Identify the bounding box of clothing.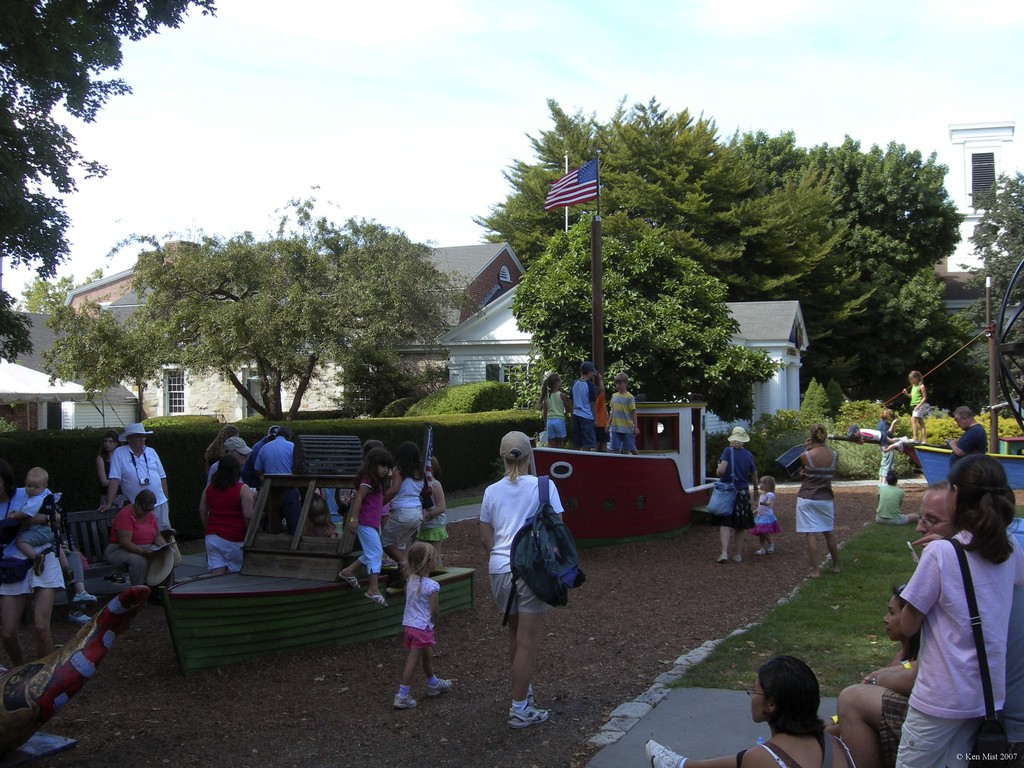
l=543, t=387, r=570, b=442.
